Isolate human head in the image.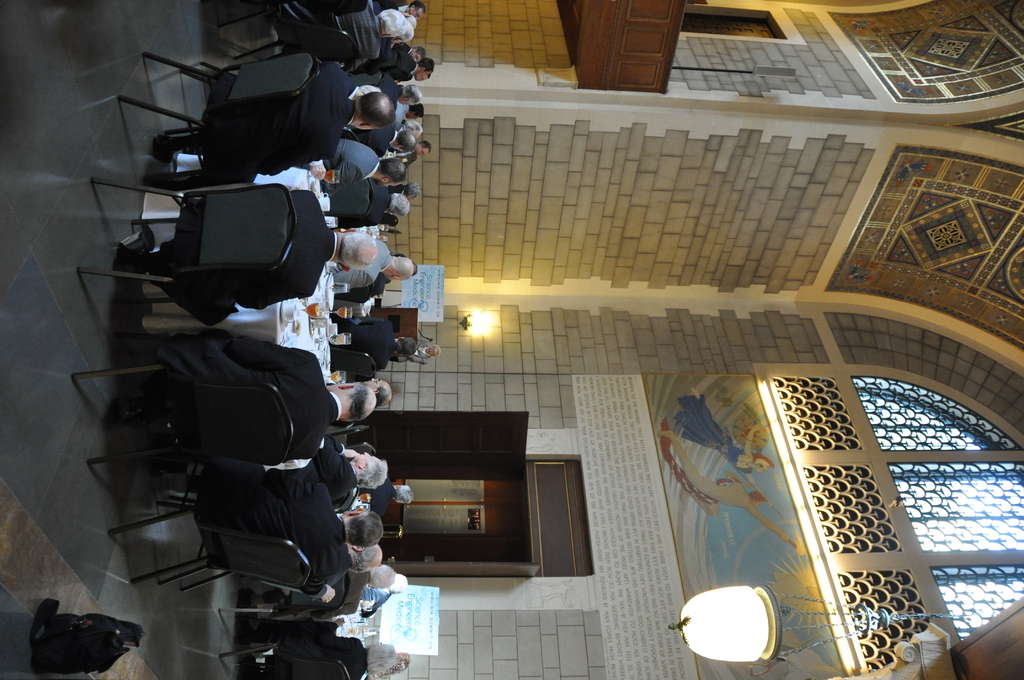
Isolated region: {"x1": 378, "y1": 157, "x2": 408, "y2": 183}.
